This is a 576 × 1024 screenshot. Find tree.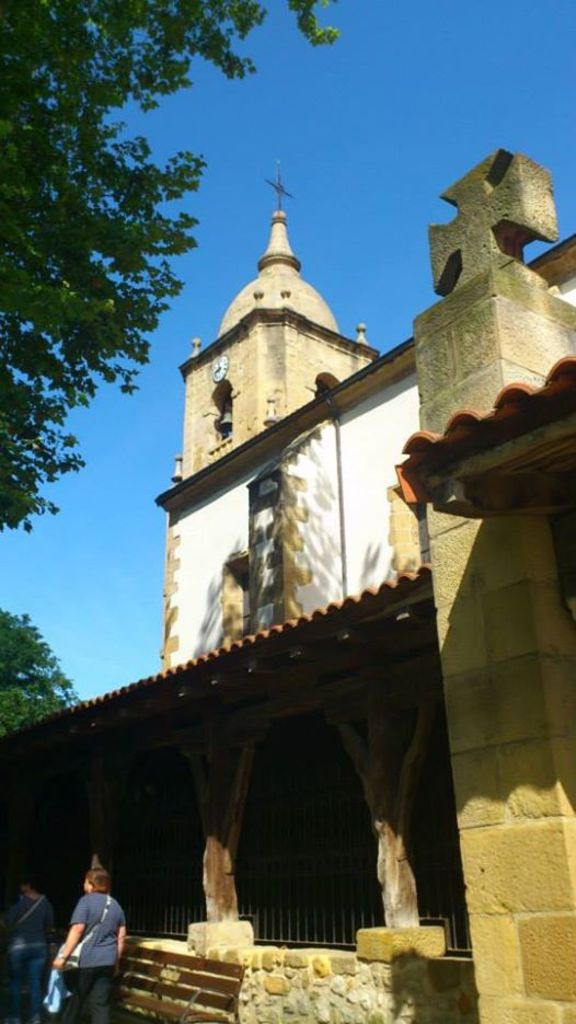
Bounding box: 0:609:58:724.
